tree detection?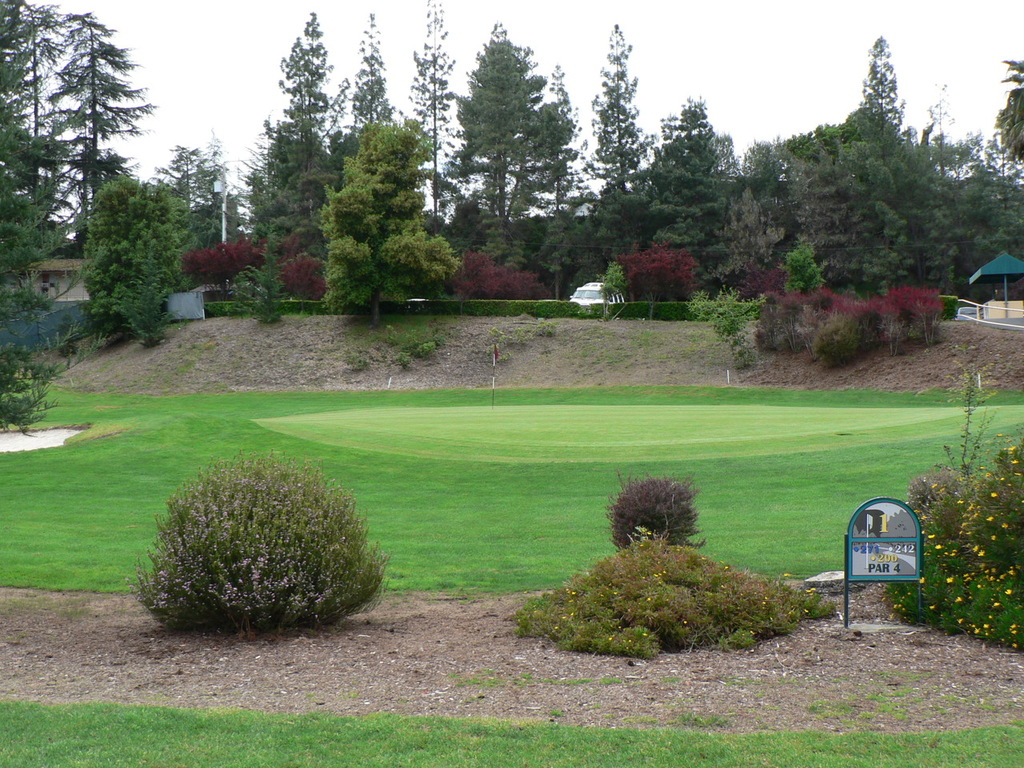
locate(387, 0, 461, 214)
